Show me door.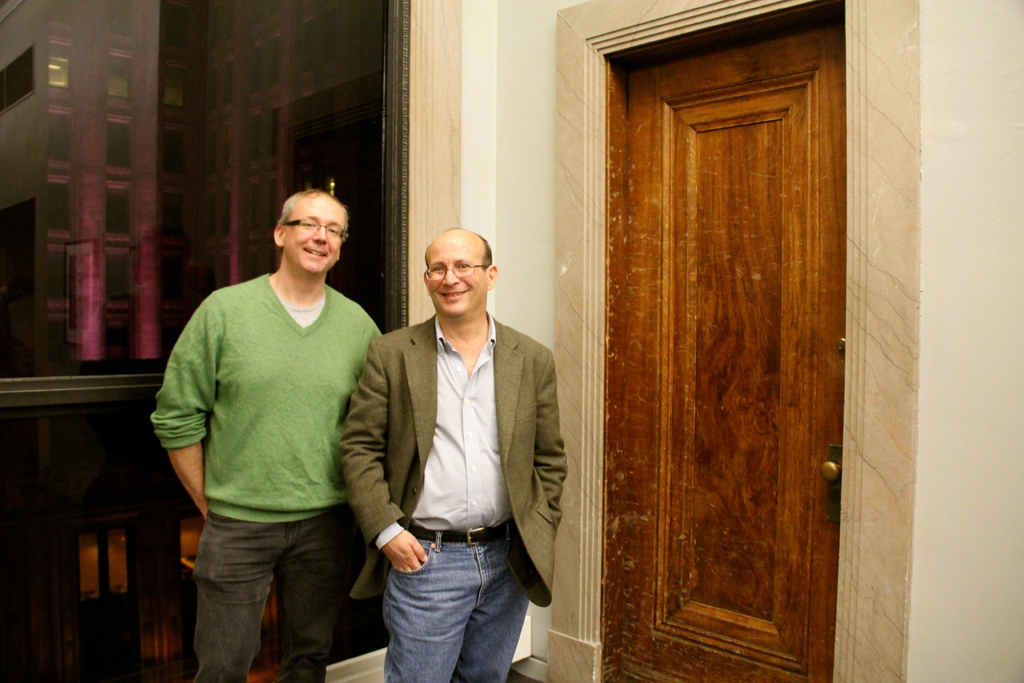
door is here: pyautogui.locateOnScreen(593, 0, 846, 682).
